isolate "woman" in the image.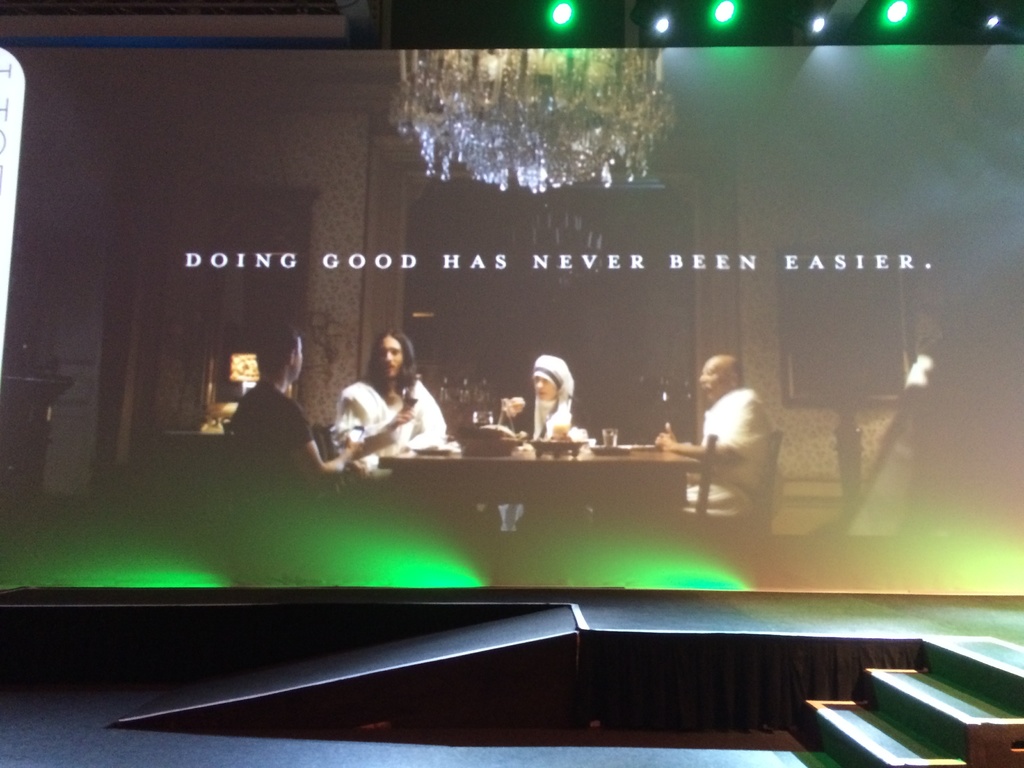
Isolated region: box(500, 353, 589, 447).
